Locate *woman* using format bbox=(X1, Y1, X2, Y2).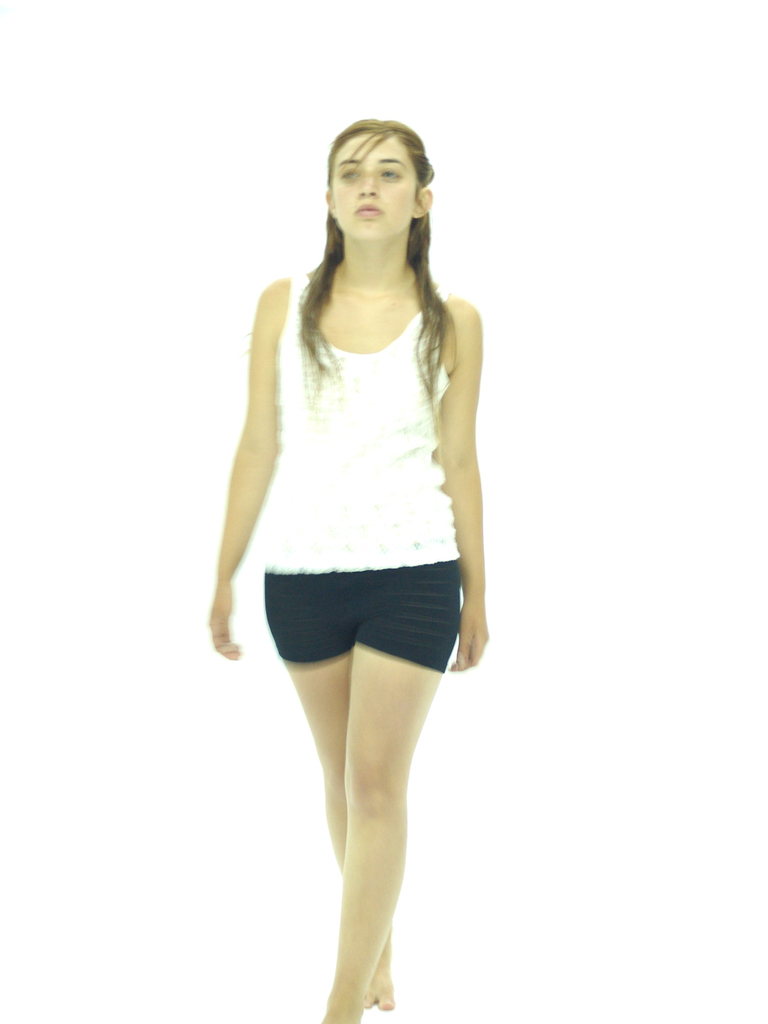
bbox=(198, 98, 513, 977).
